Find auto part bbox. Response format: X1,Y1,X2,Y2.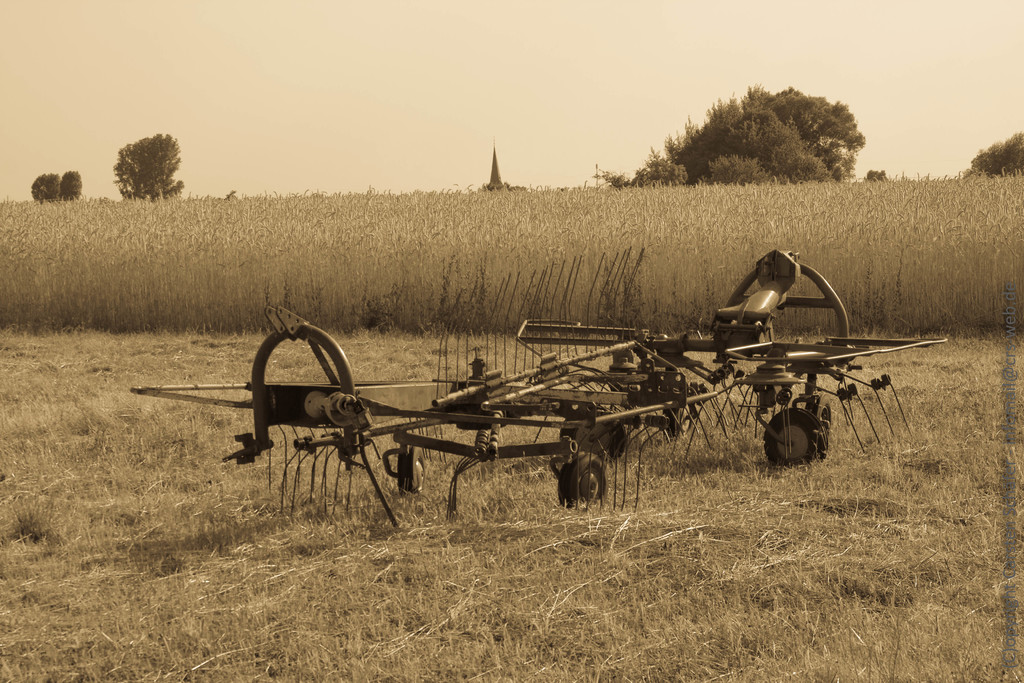
658,400,694,445.
